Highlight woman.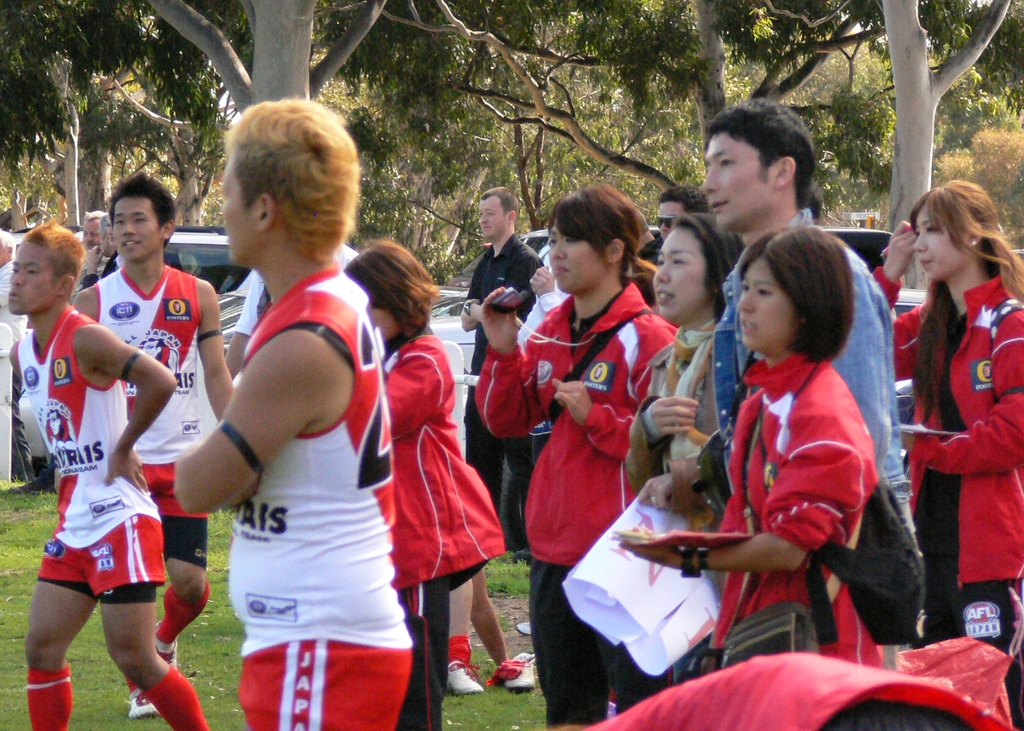
Highlighted region: box(477, 183, 680, 730).
